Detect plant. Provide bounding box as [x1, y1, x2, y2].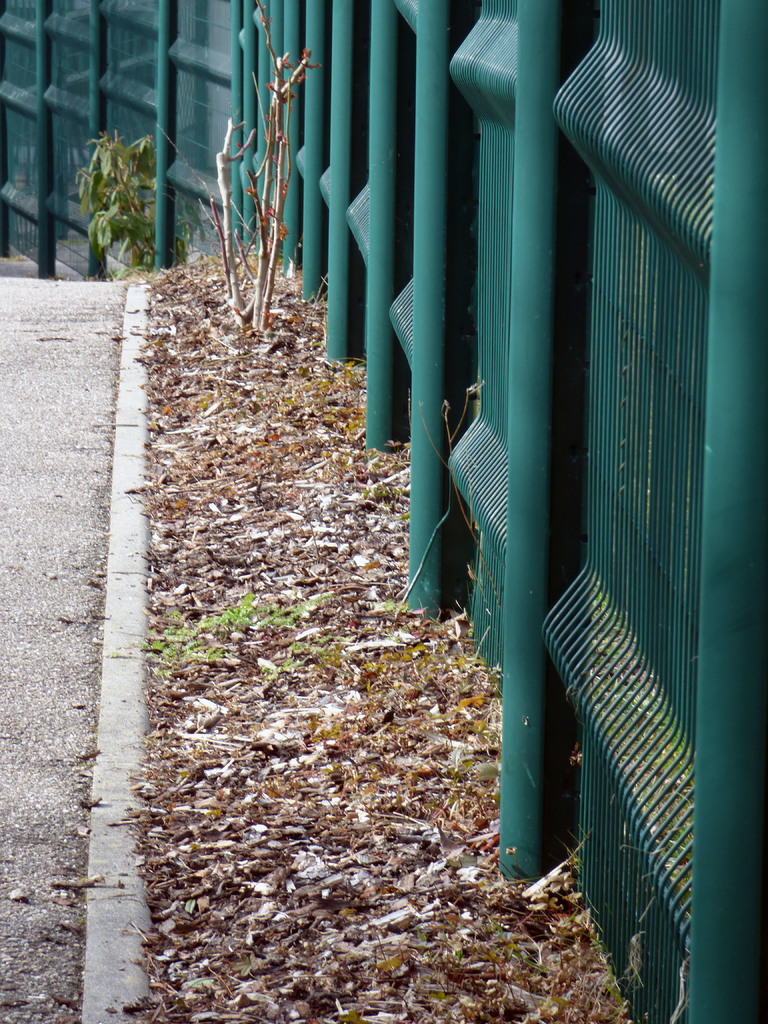
[381, 596, 406, 611].
